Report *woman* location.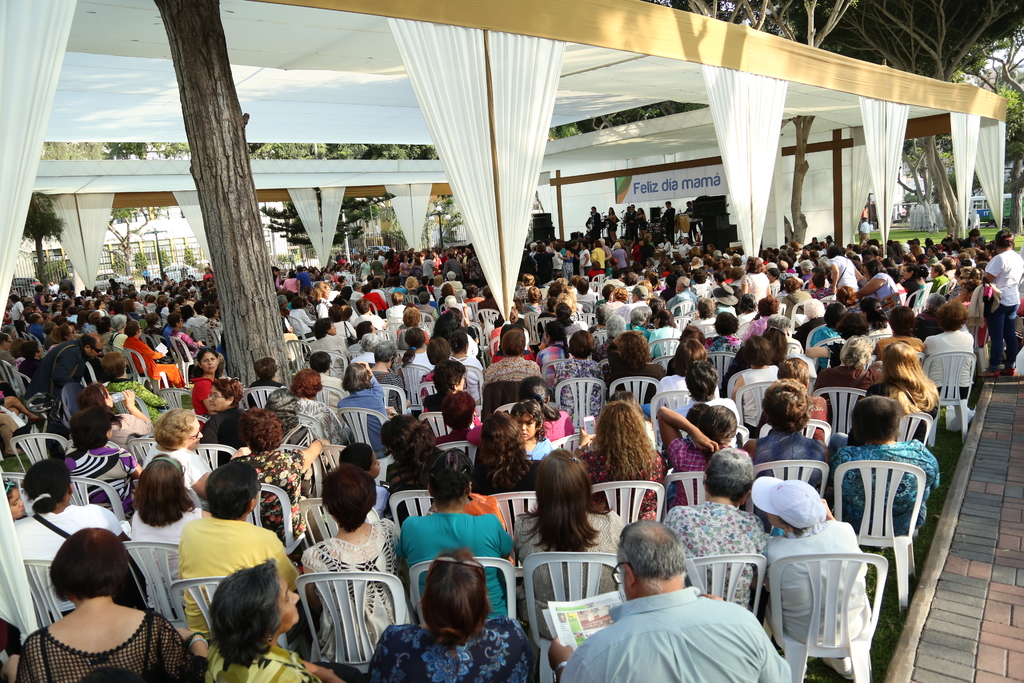
Report: 199:556:362:682.
